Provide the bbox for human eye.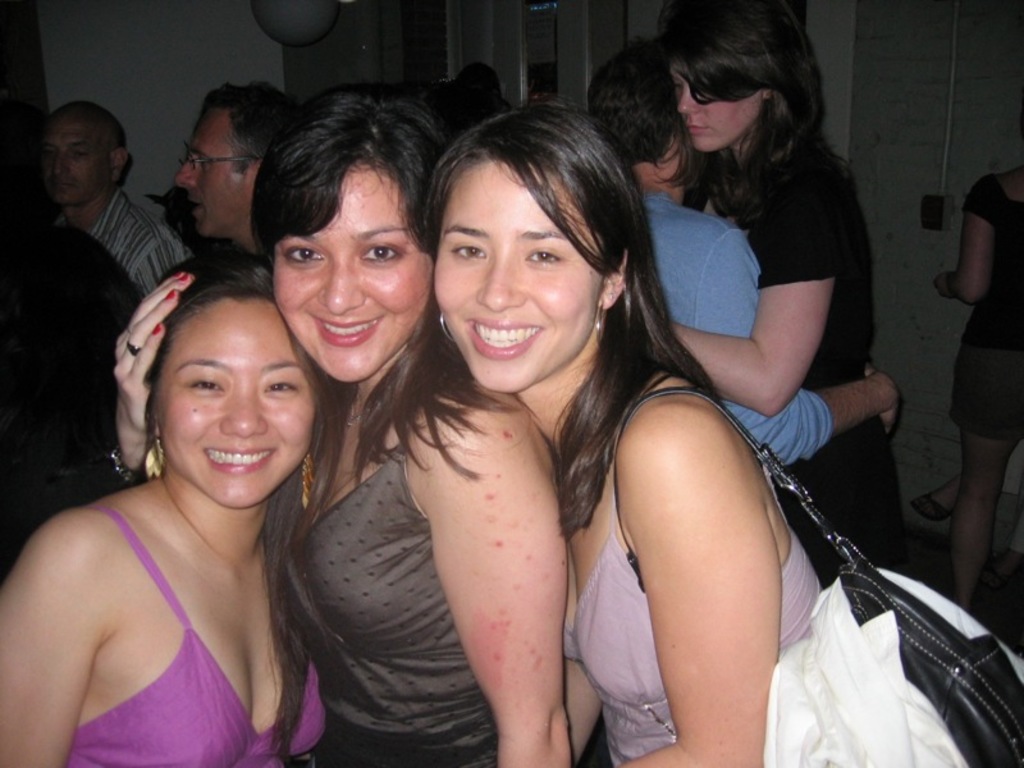
left=259, top=374, right=300, bottom=397.
